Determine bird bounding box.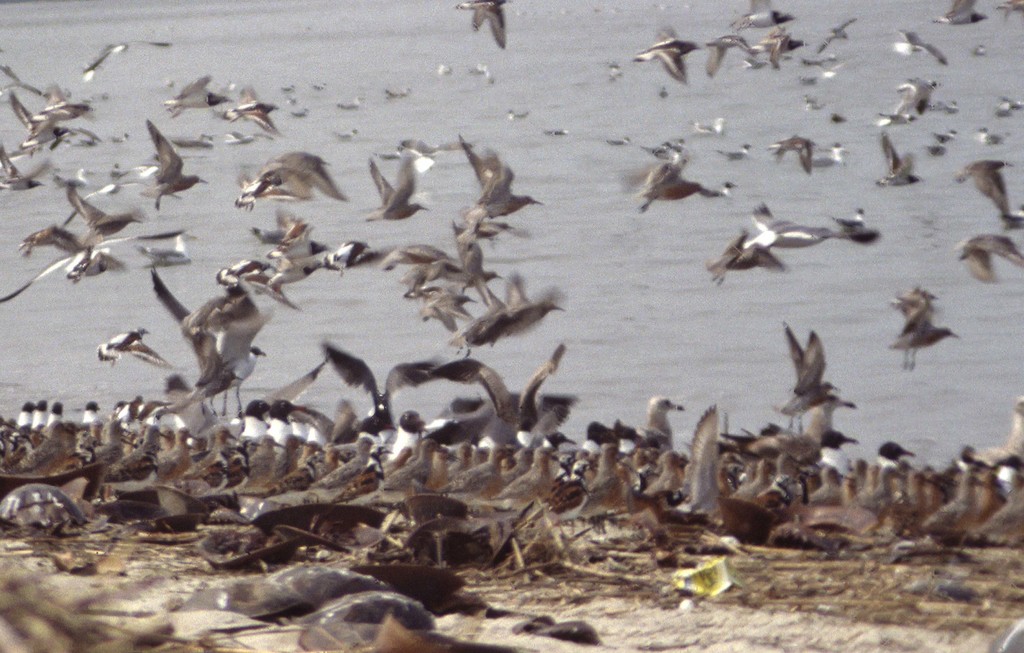
Determined: 702:229:790:287.
